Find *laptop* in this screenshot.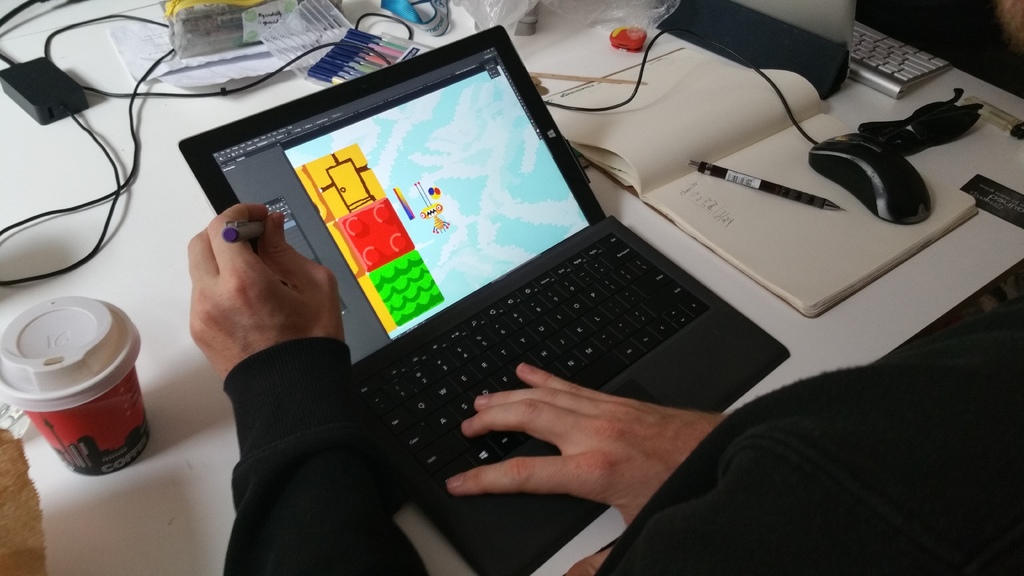
The bounding box for *laptop* is (left=163, top=36, right=799, bottom=540).
